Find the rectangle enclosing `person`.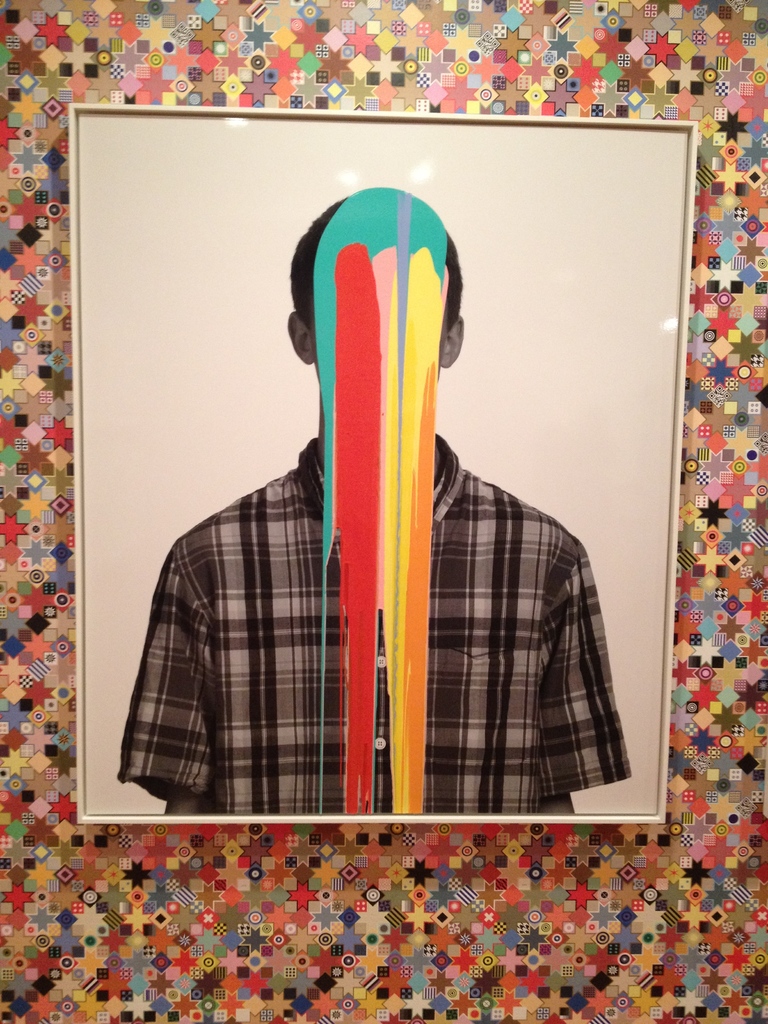
region(110, 187, 633, 817).
